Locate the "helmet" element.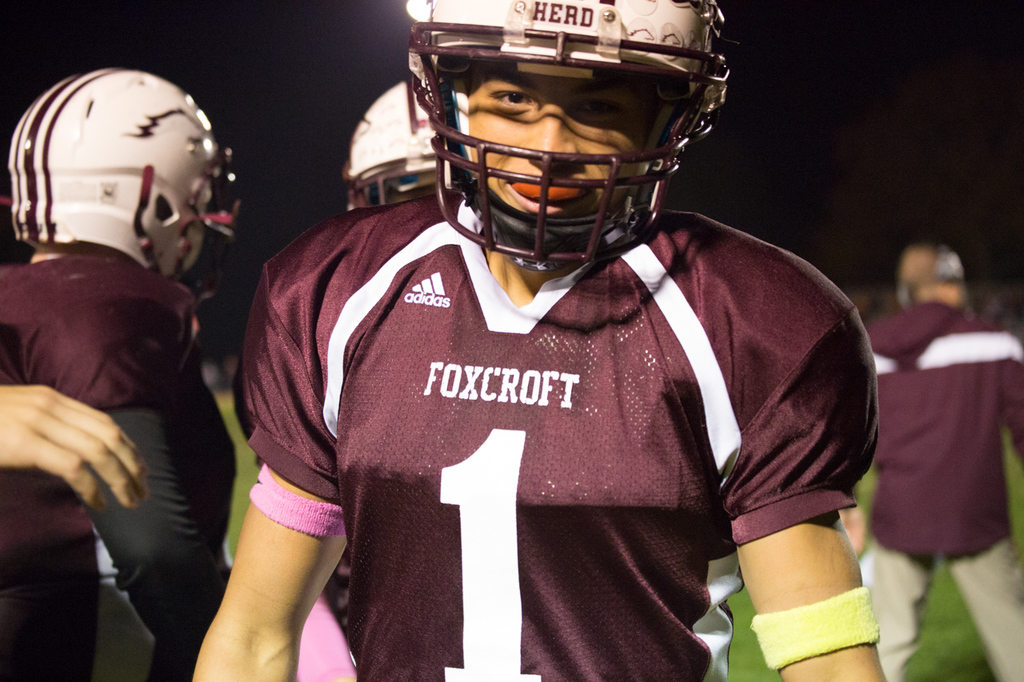
Element bbox: box(339, 77, 475, 212).
